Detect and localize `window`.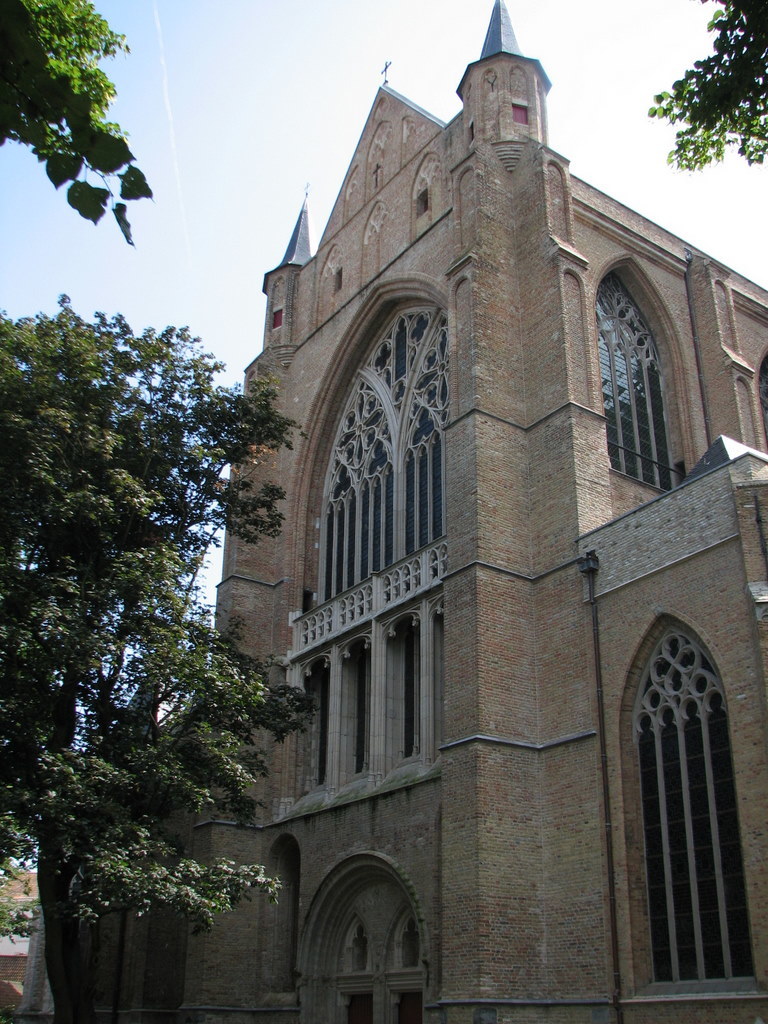
Localized at <bbox>397, 628, 426, 758</bbox>.
